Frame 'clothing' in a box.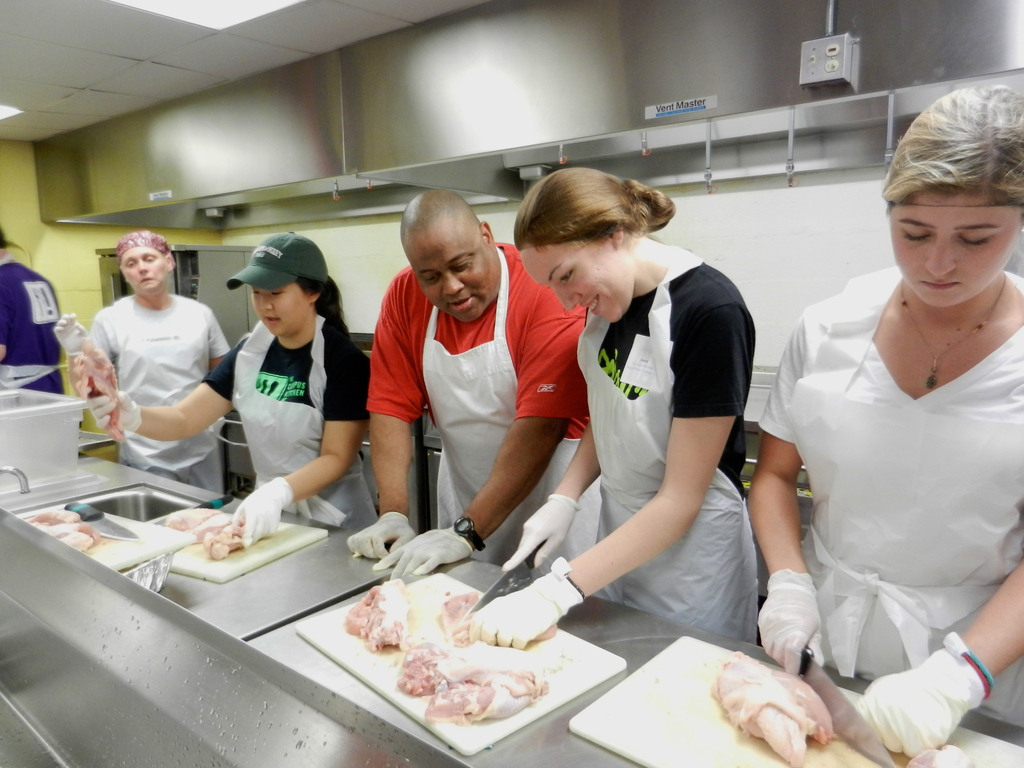
758 247 1009 714.
